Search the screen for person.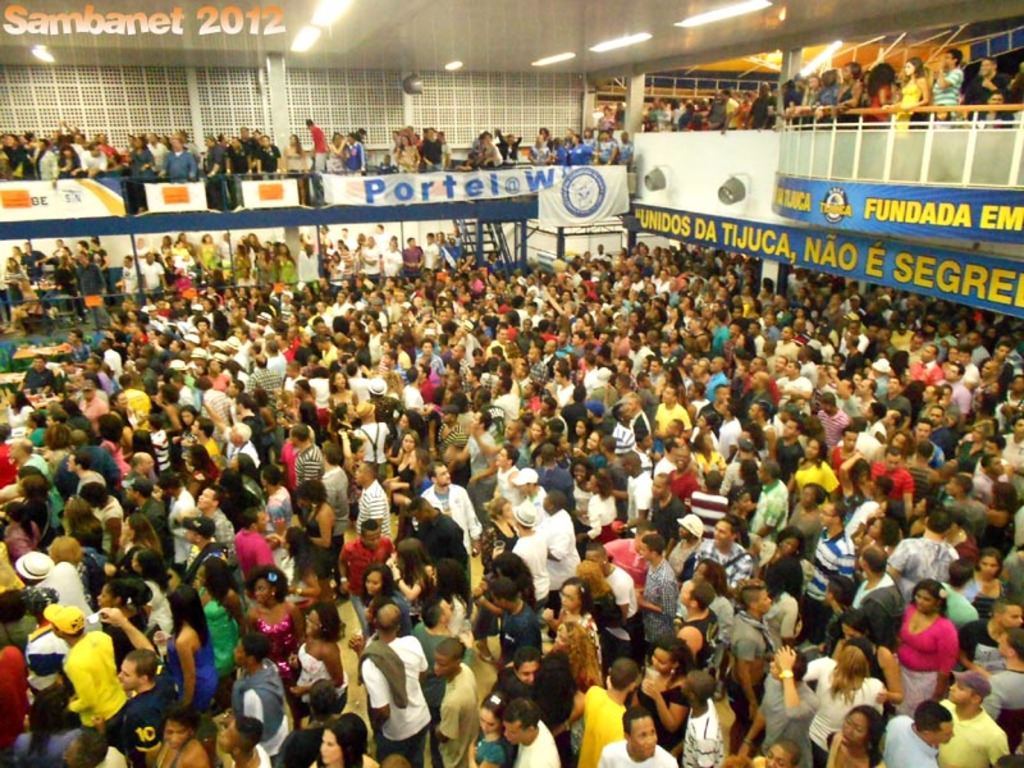
Found at 890, 509, 951, 607.
